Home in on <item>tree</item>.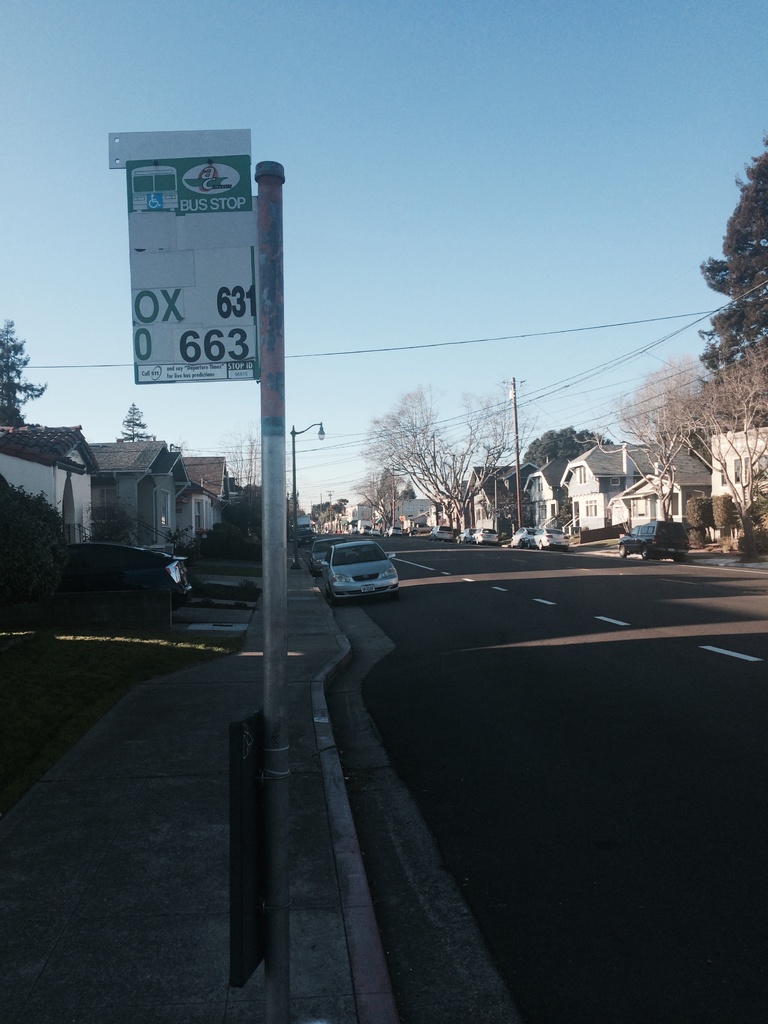
Homed in at [368,380,529,534].
